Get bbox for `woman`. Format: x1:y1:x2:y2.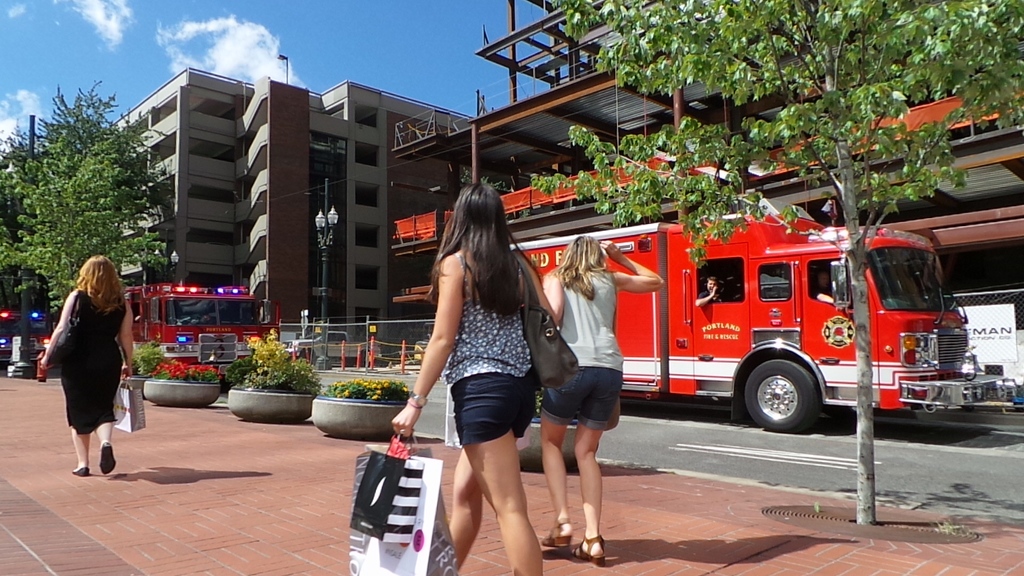
539:233:666:561.
